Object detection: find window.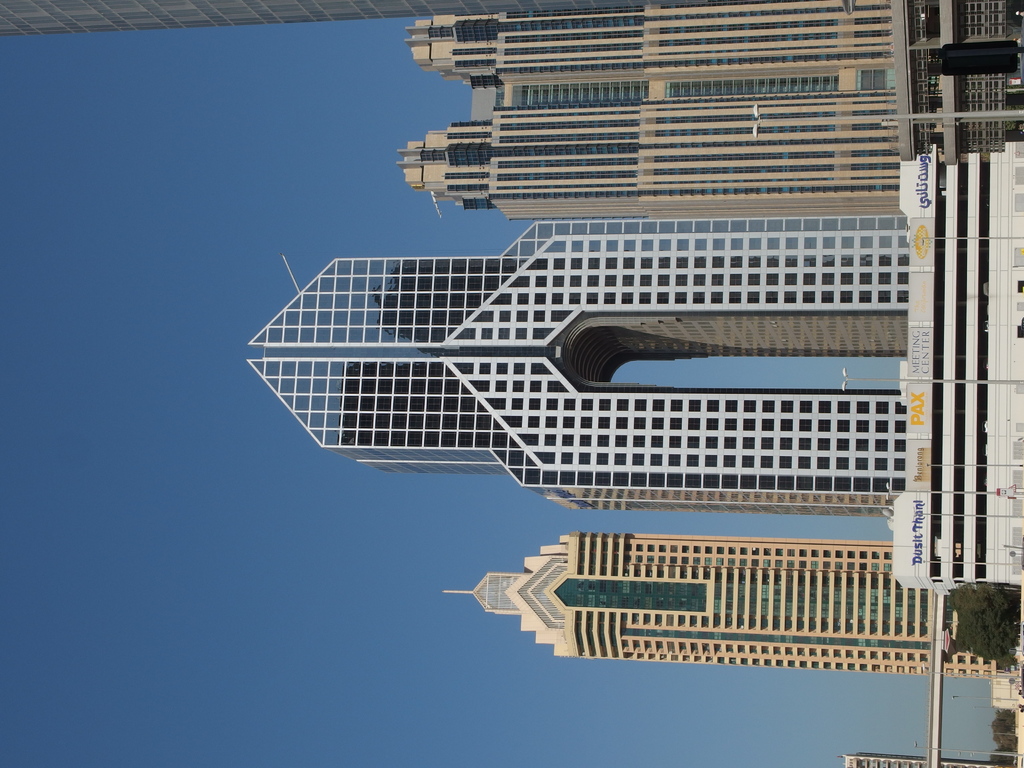
{"left": 602, "top": 292, "right": 615, "bottom": 303}.
